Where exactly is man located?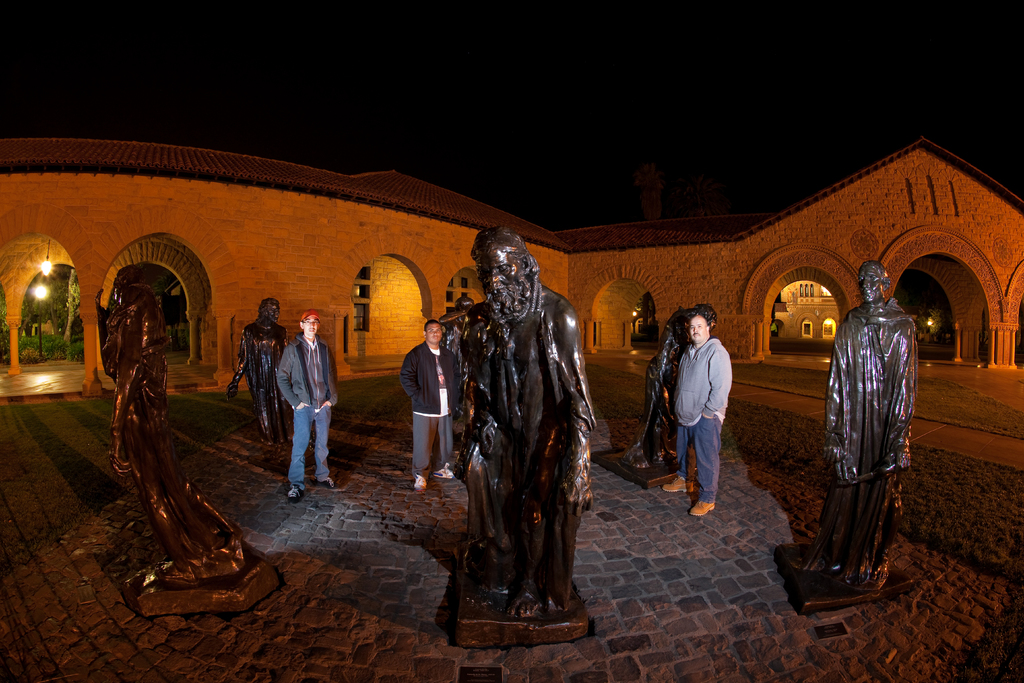
Its bounding box is left=626, top=306, right=717, bottom=468.
